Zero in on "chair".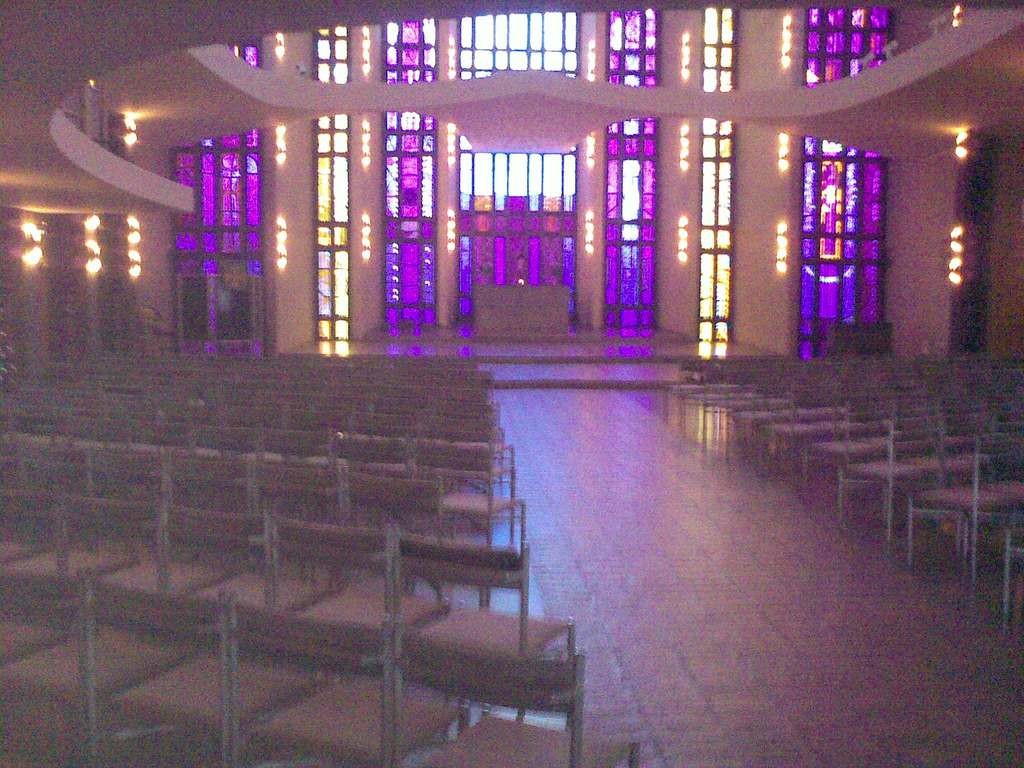
Zeroed in: [x1=834, y1=424, x2=941, y2=542].
